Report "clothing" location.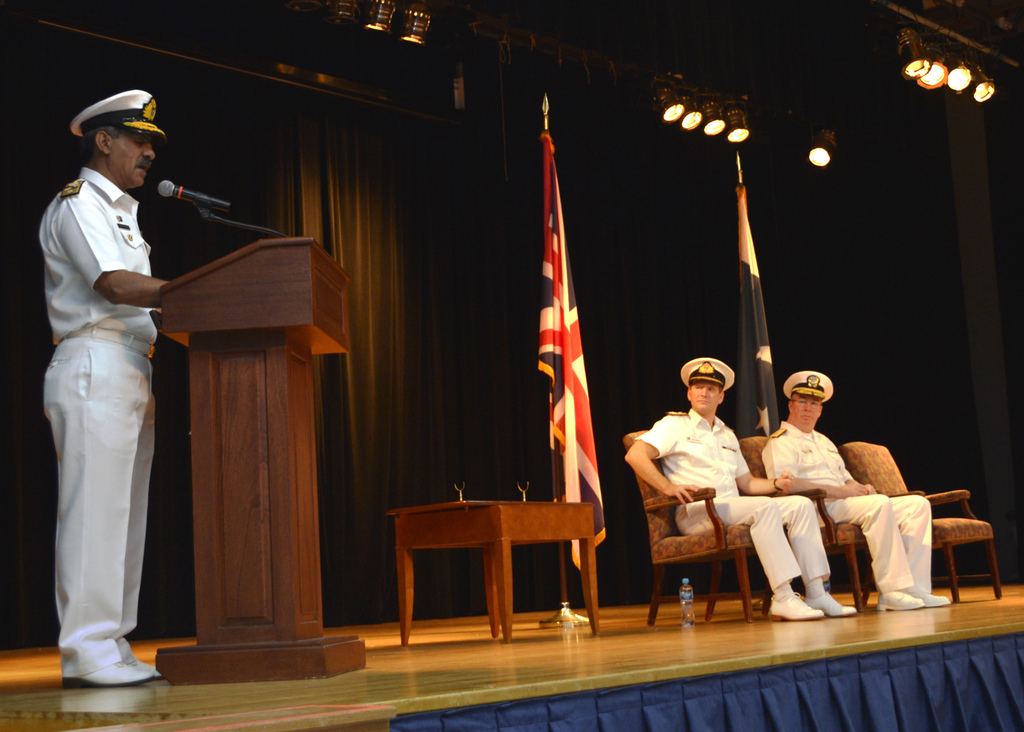
Report: bbox=(760, 420, 932, 596).
